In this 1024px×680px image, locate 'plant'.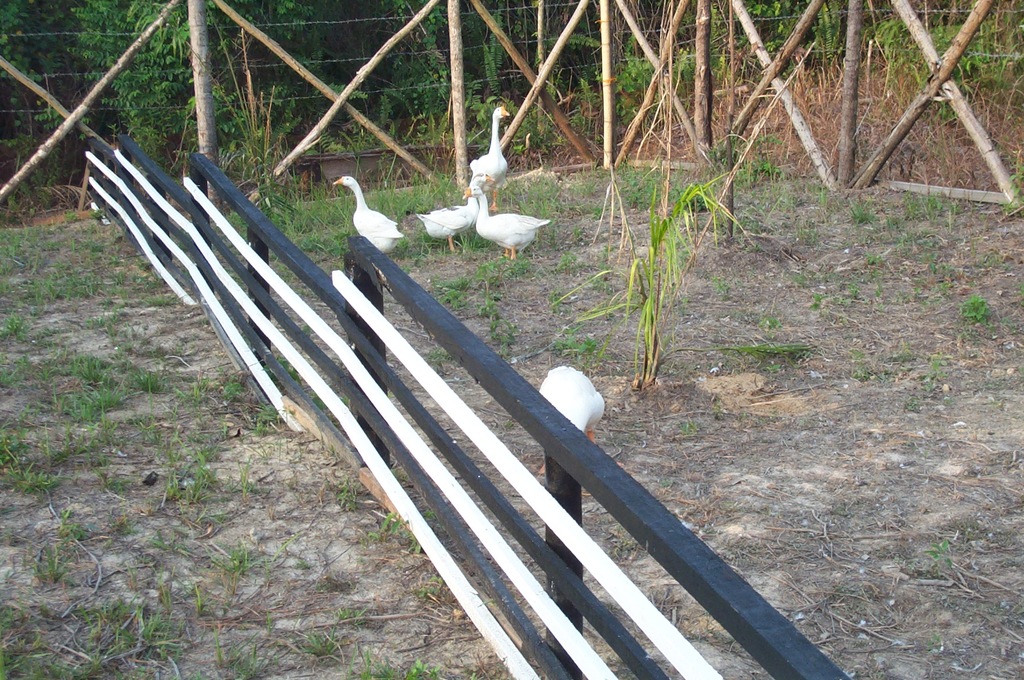
Bounding box: {"x1": 849, "y1": 194, "x2": 883, "y2": 229}.
